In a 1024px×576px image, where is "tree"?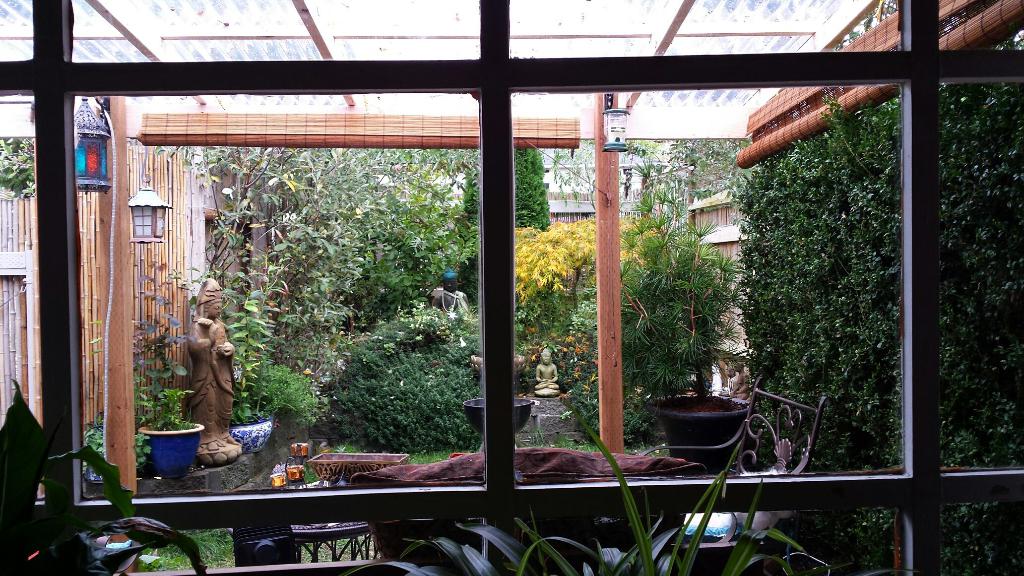
<bbox>599, 154, 739, 414</bbox>.
